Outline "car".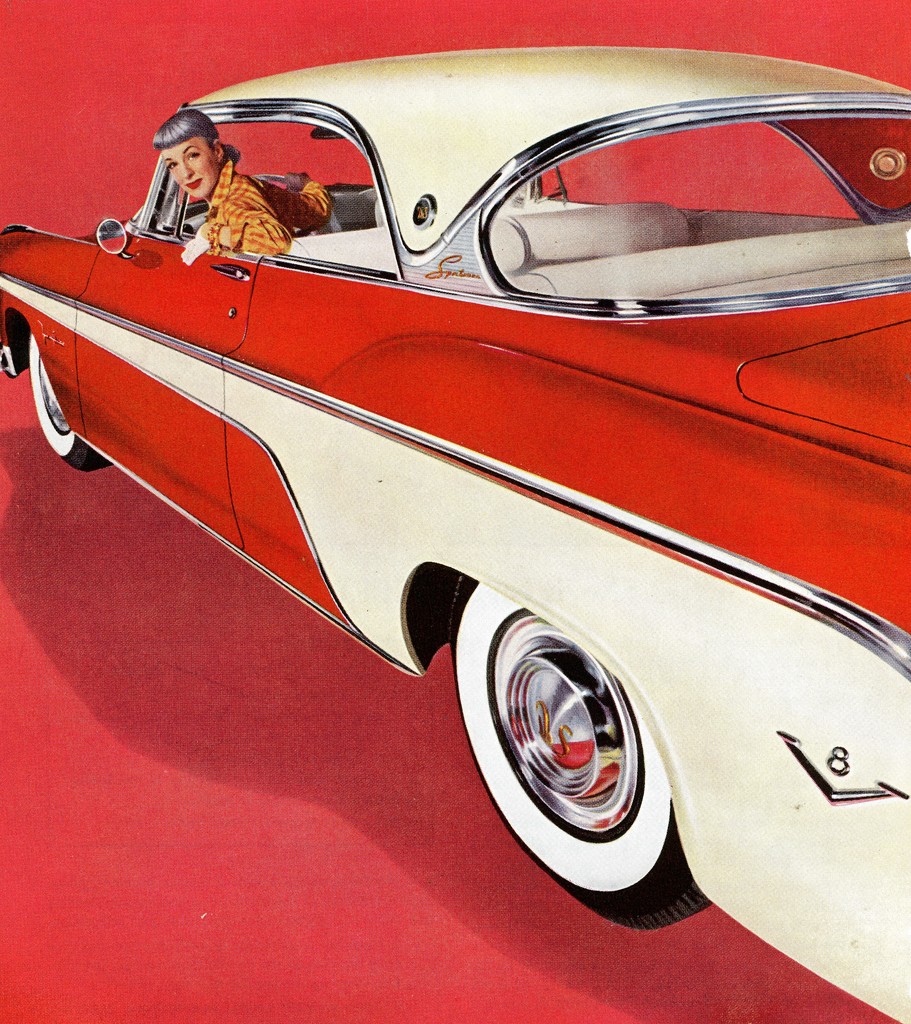
Outline: <bbox>0, 47, 910, 1023</bbox>.
